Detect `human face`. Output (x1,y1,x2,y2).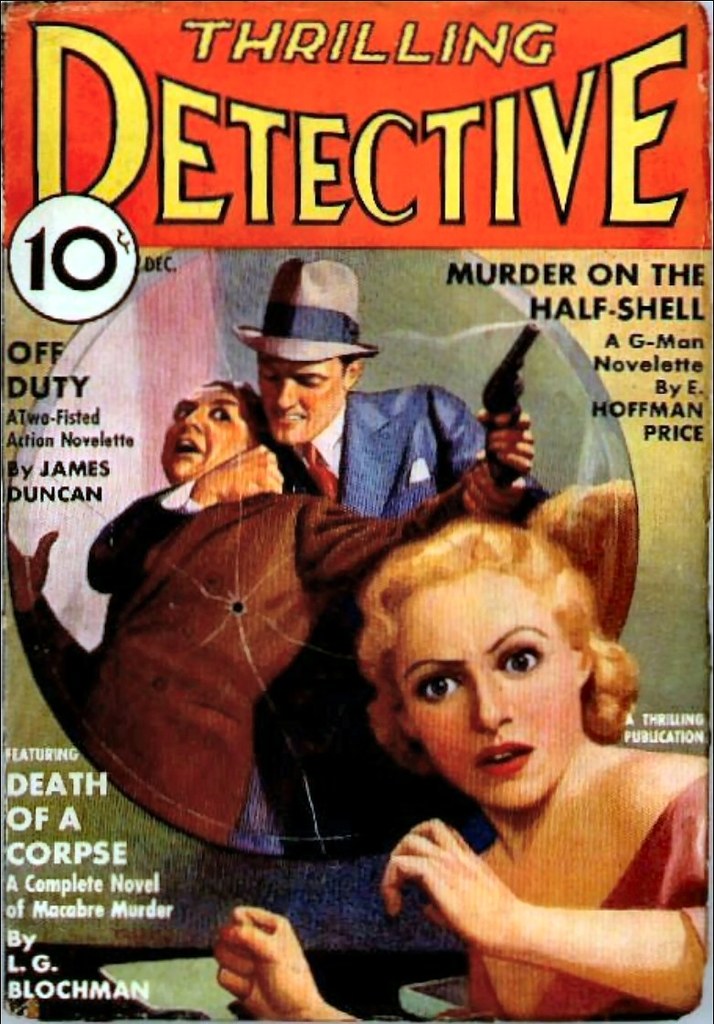
(161,381,251,485).
